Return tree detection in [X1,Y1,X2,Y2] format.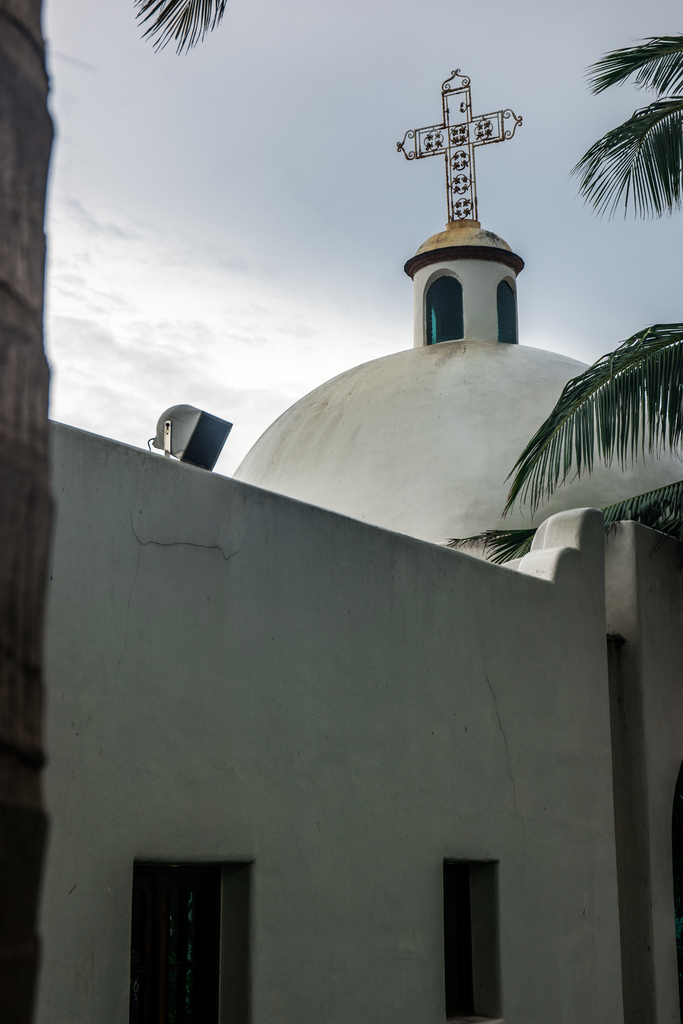
[0,1,227,1023].
